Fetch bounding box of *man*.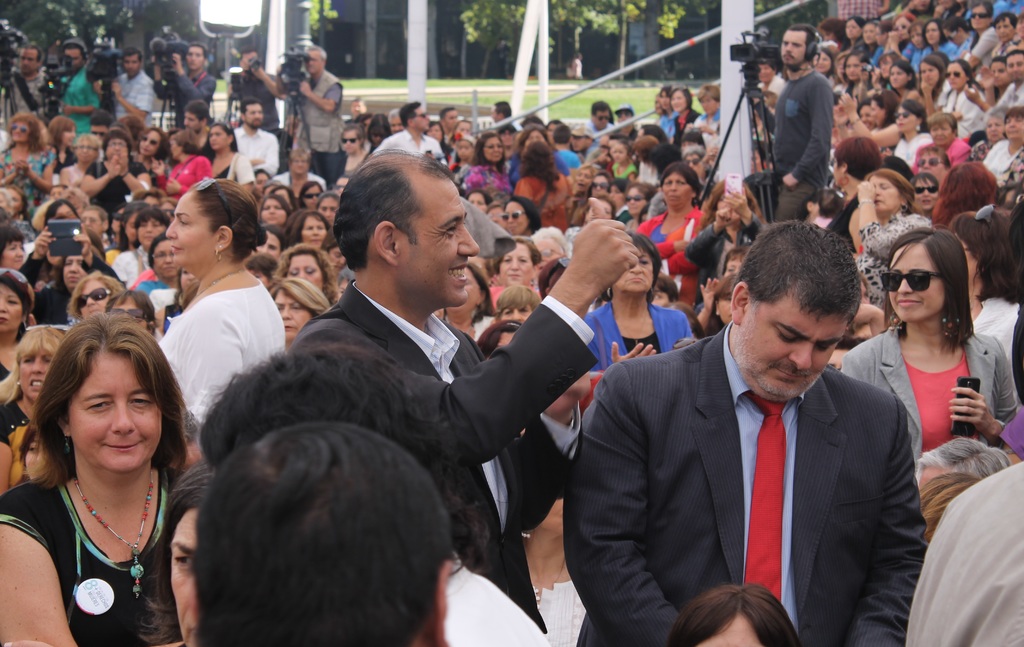
Bbox: l=376, t=101, r=445, b=167.
